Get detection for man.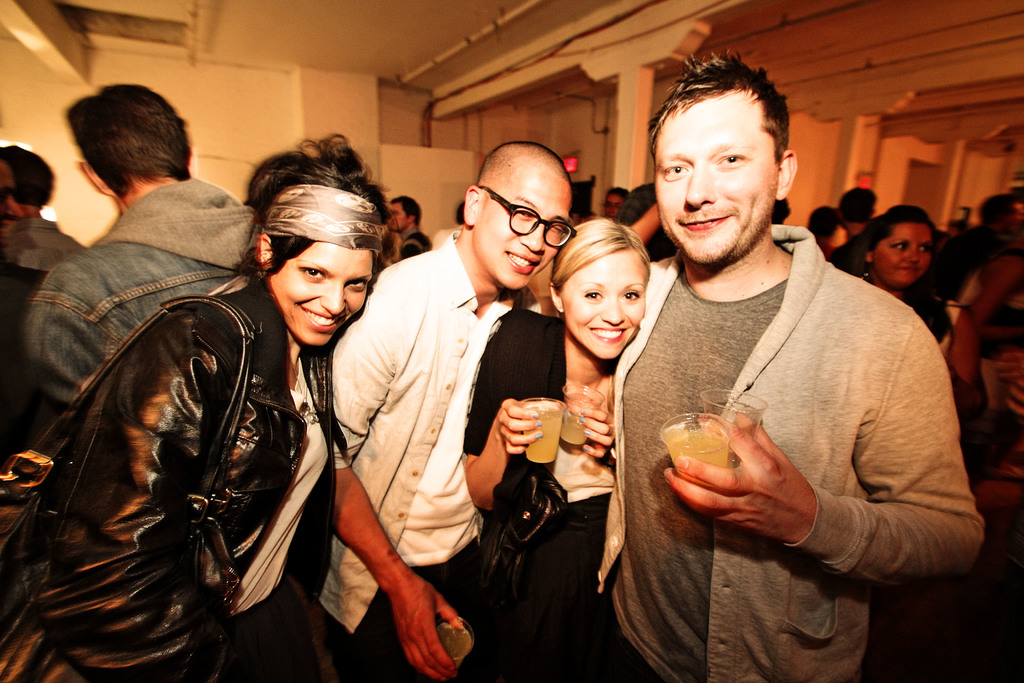
Detection: Rect(20, 81, 255, 413).
